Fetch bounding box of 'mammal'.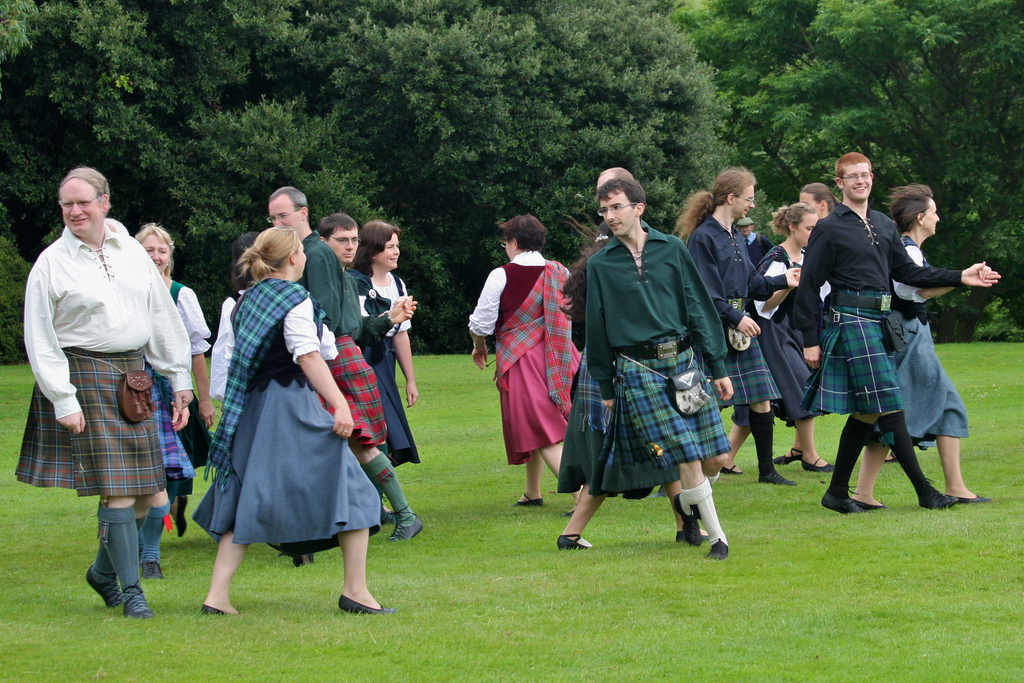
Bbox: (left=672, top=160, right=804, bottom=483).
